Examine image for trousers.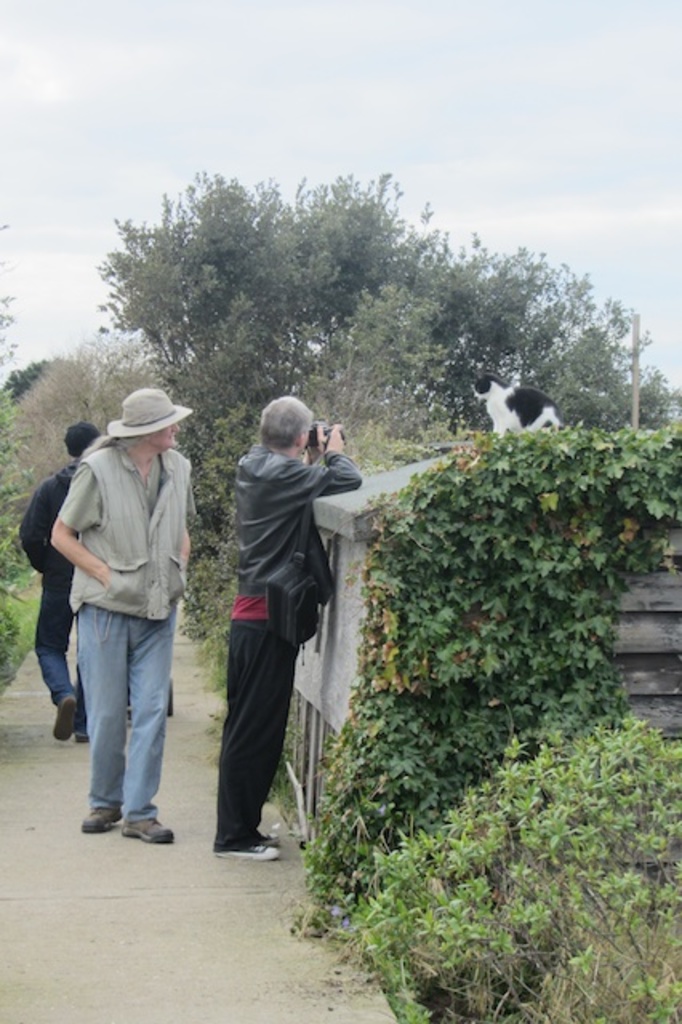
Examination result: {"left": 70, "top": 602, "right": 178, "bottom": 824}.
